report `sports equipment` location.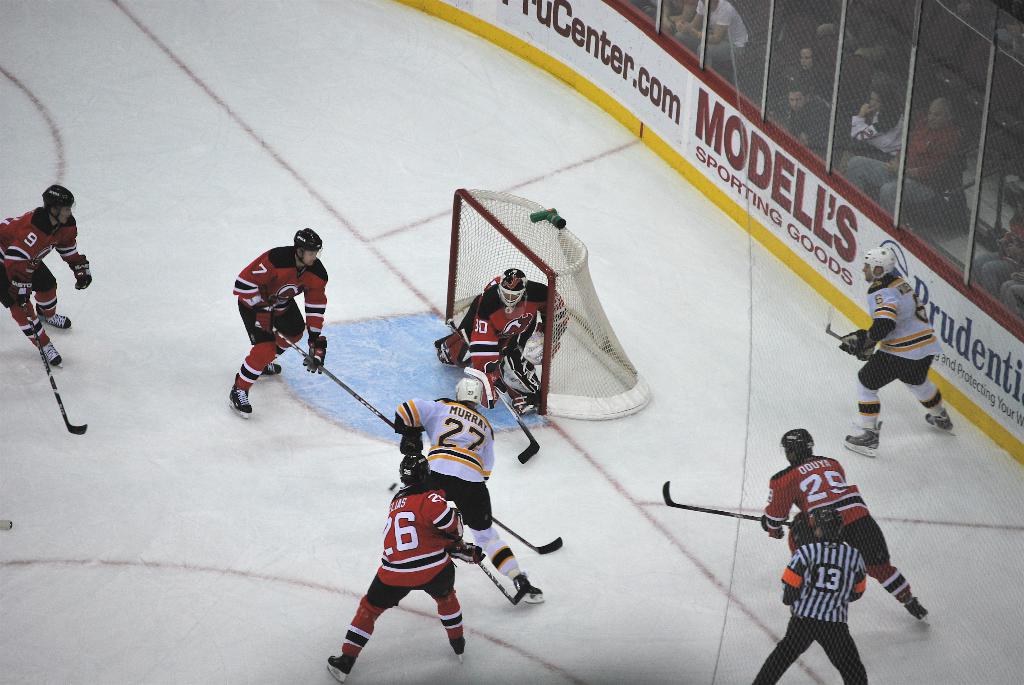
Report: [x1=42, y1=183, x2=76, y2=222].
